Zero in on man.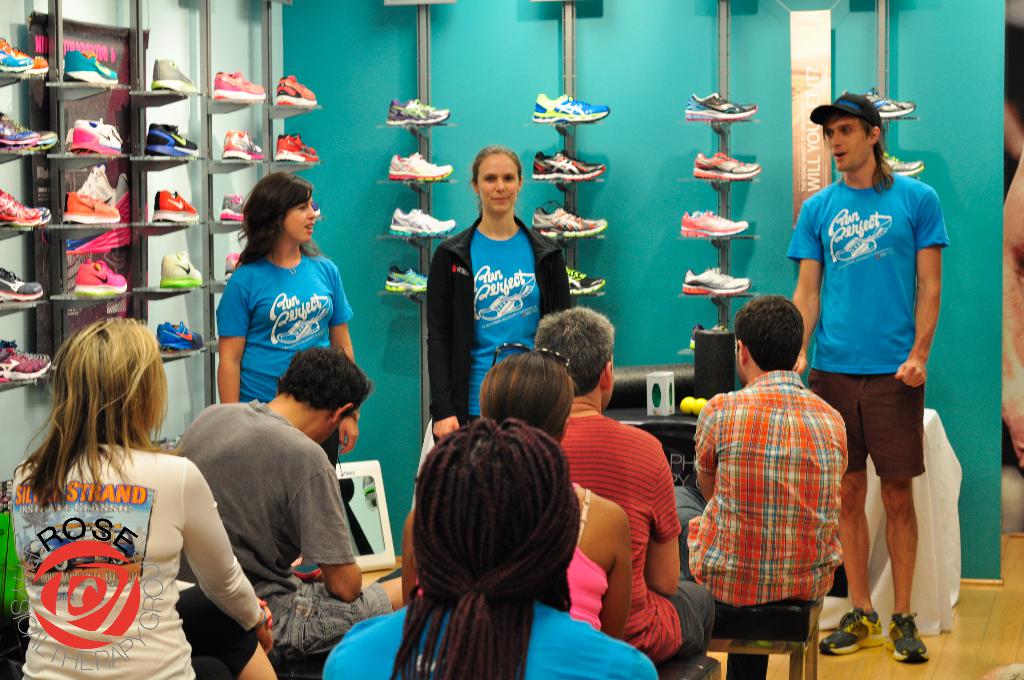
Zeroed in: detection(530, 307, 717, 660).
